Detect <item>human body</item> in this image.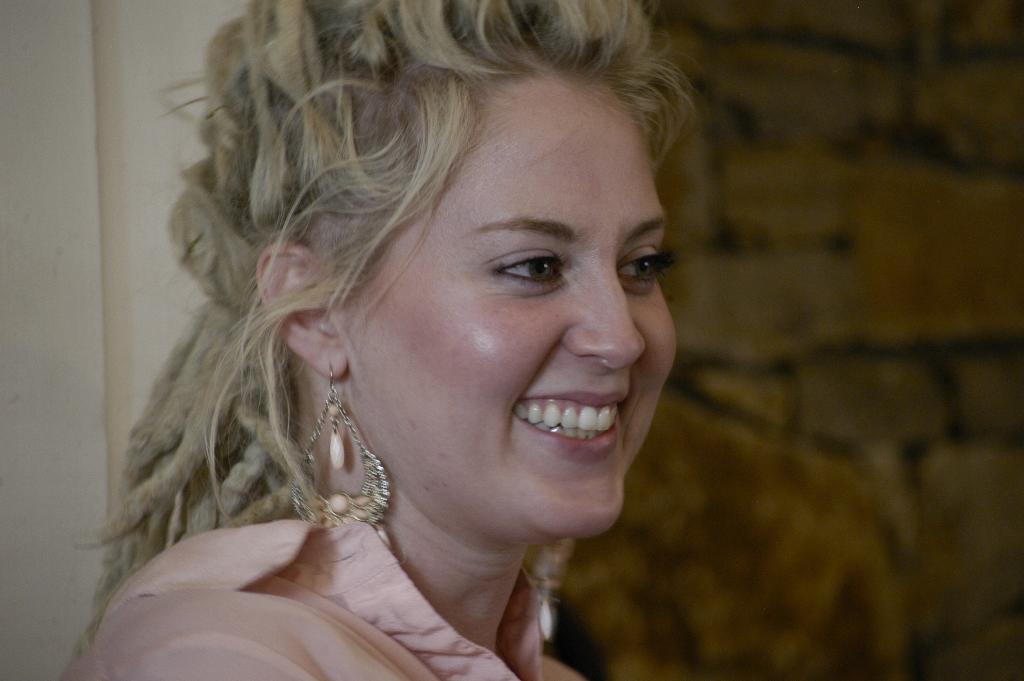
Detection: 38/42/726/651.
